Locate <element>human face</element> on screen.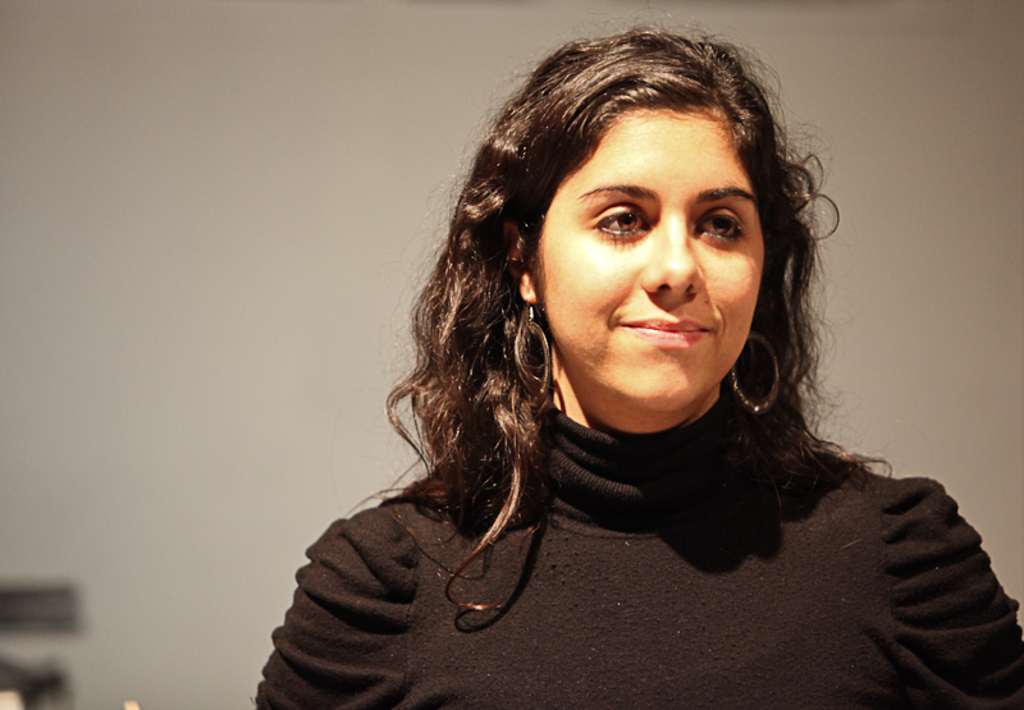
On screen at (527, 106, 778, 421).
